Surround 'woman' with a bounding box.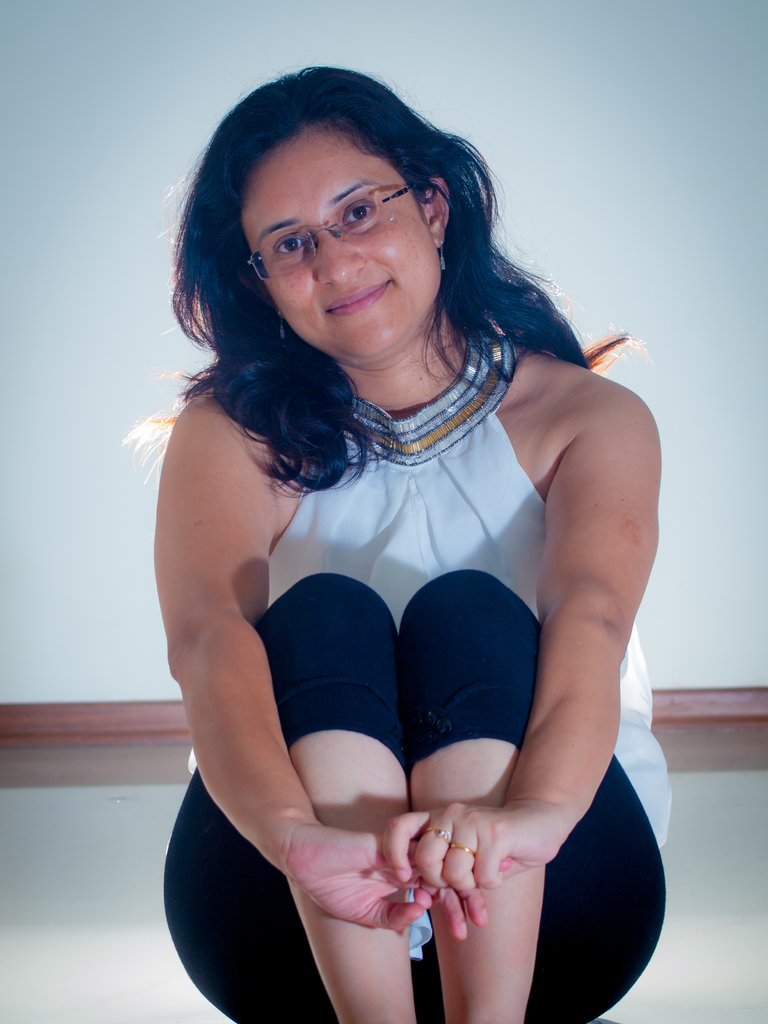
select_region(106, 56, 696, 996).
